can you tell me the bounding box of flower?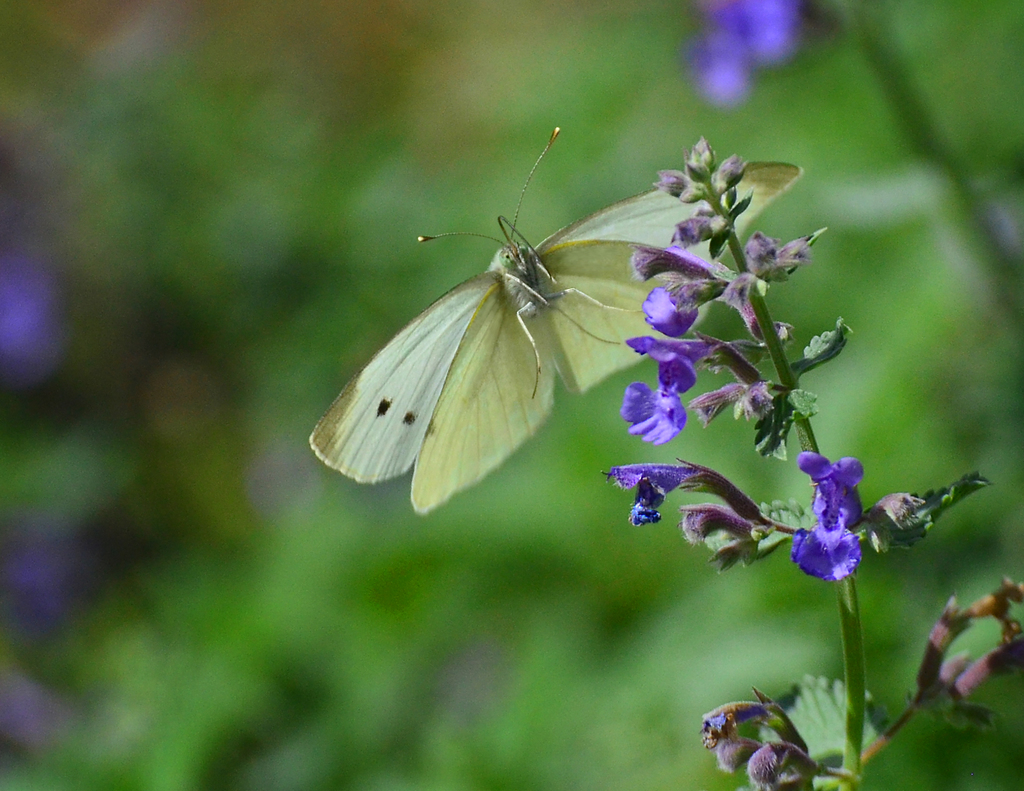
623,387,698,449.
